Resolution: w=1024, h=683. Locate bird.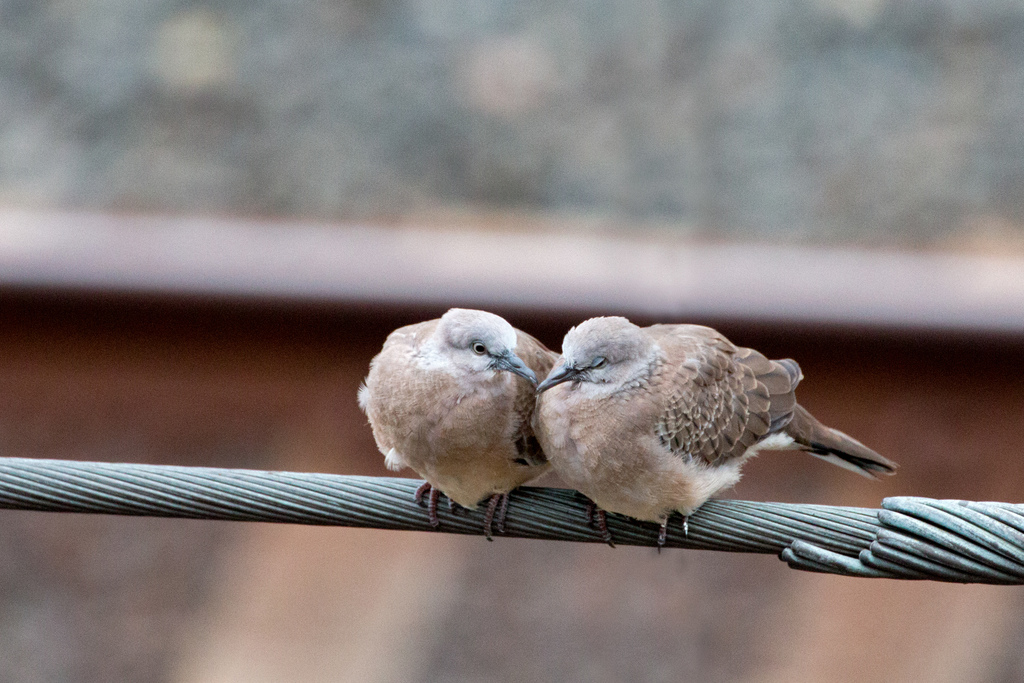
[left=529, top=308, right=900, bottom=556].
